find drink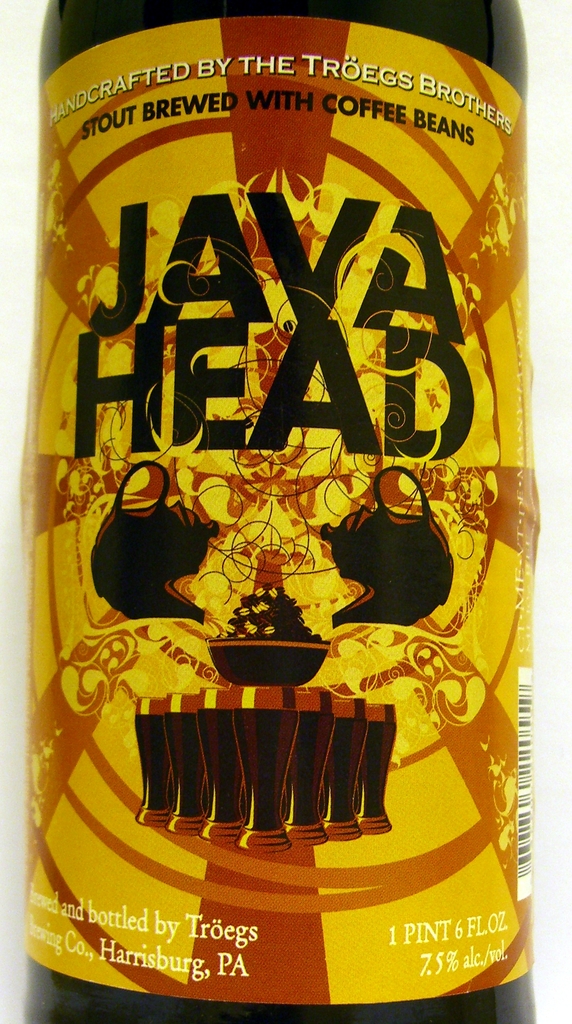
select_region(35, 183, 520, 1023)
